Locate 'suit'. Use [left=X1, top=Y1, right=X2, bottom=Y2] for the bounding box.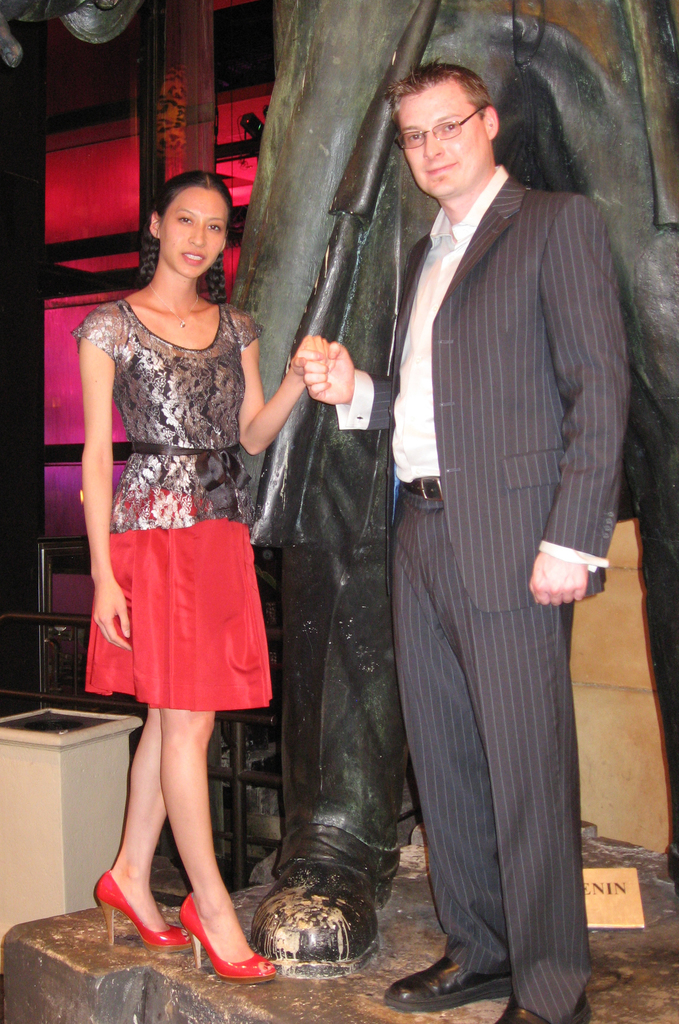
[left=340, top=162, right=630, bottom=1020].
